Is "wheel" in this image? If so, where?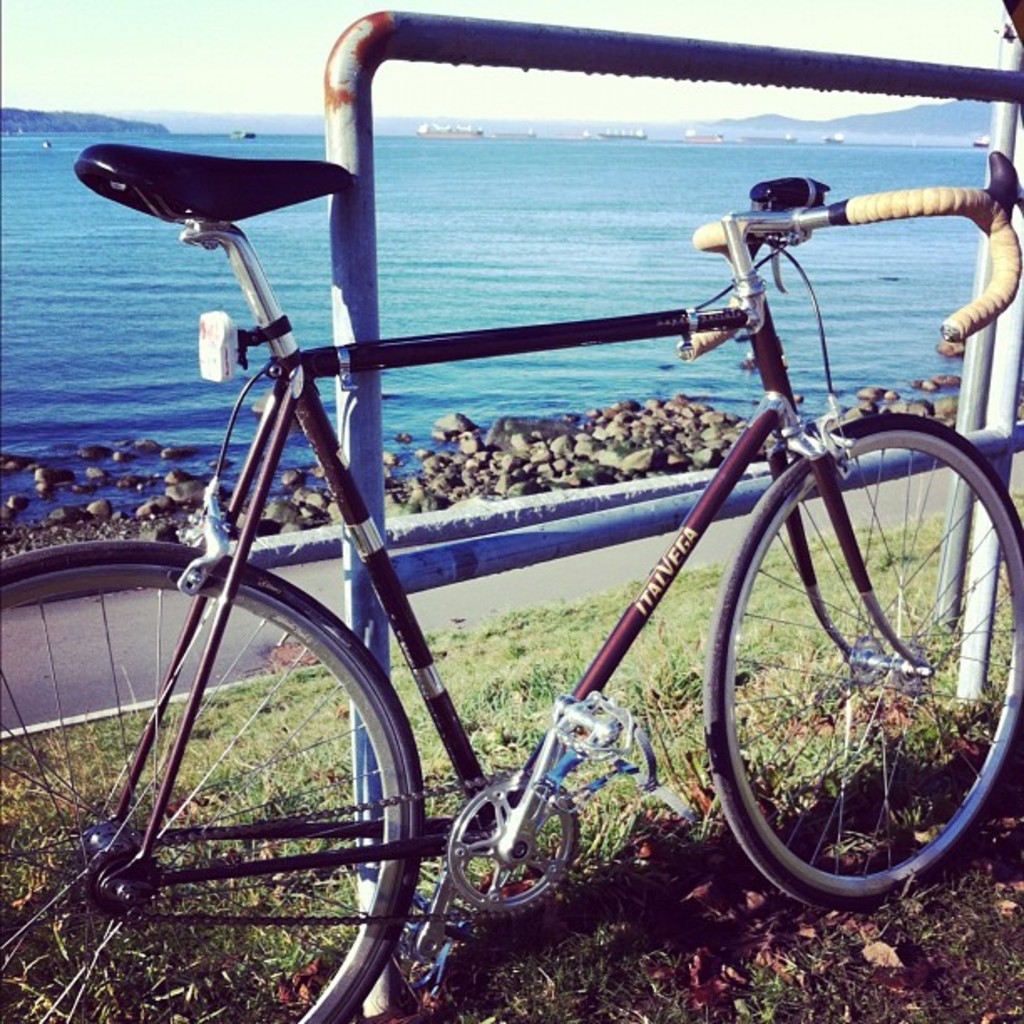
Yes, at [left=0, top=549, right=413, bottom=1022].
